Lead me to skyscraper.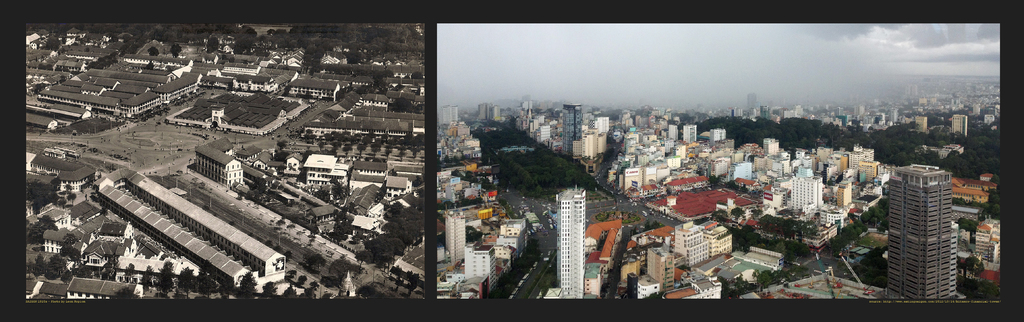
Lead to {"left": 561, "top": 99, "right": 582, "bottom": 160}.
